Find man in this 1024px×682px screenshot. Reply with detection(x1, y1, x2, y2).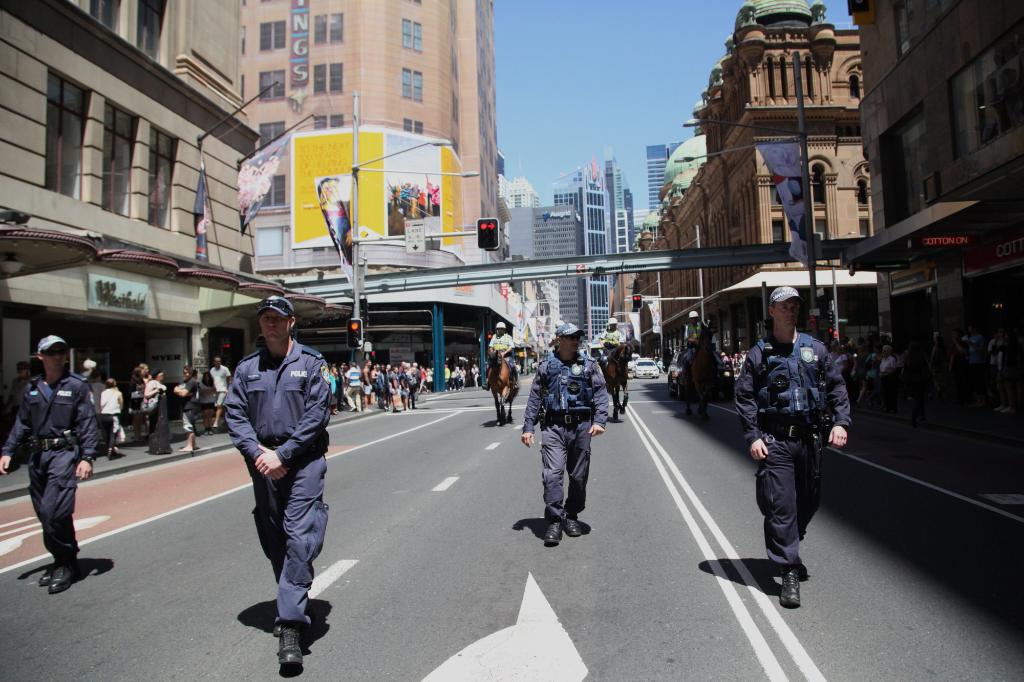
detection(218, 299, 335, 651).
